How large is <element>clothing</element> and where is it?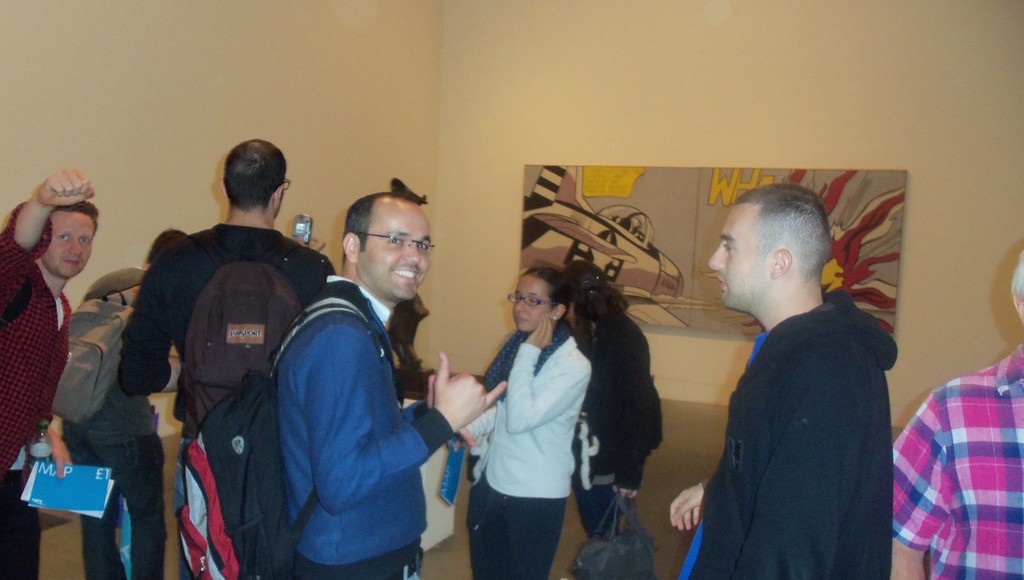
Bounding box: l=77, t=258, r=166, b=579.
